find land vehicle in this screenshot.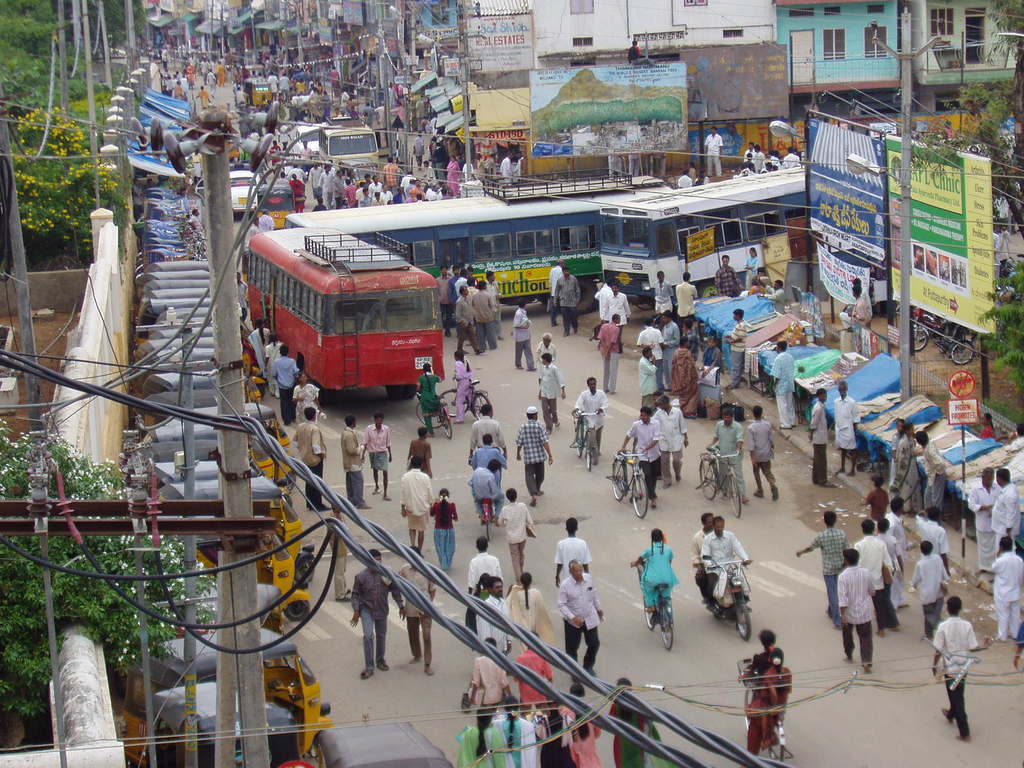
The bounding box for land vehicle is {"left": 123, "top": 622, "right": 340, "bottom": 761}.
